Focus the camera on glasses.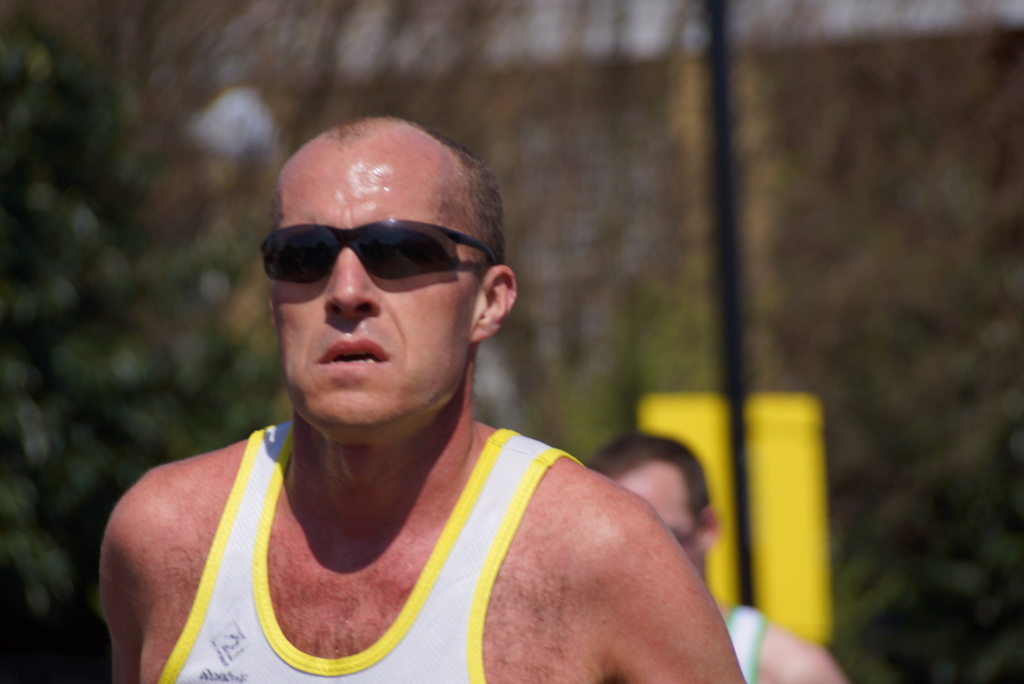
Focus region: (257,218,497,288).
